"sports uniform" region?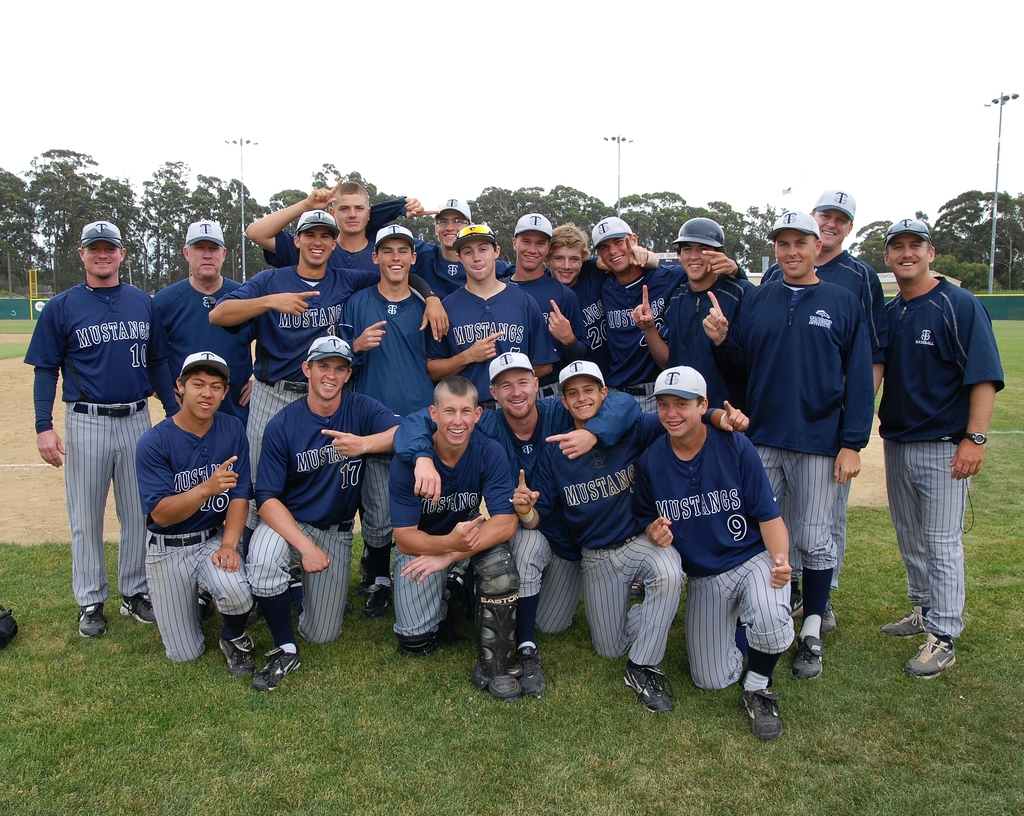
26/213/154/643
